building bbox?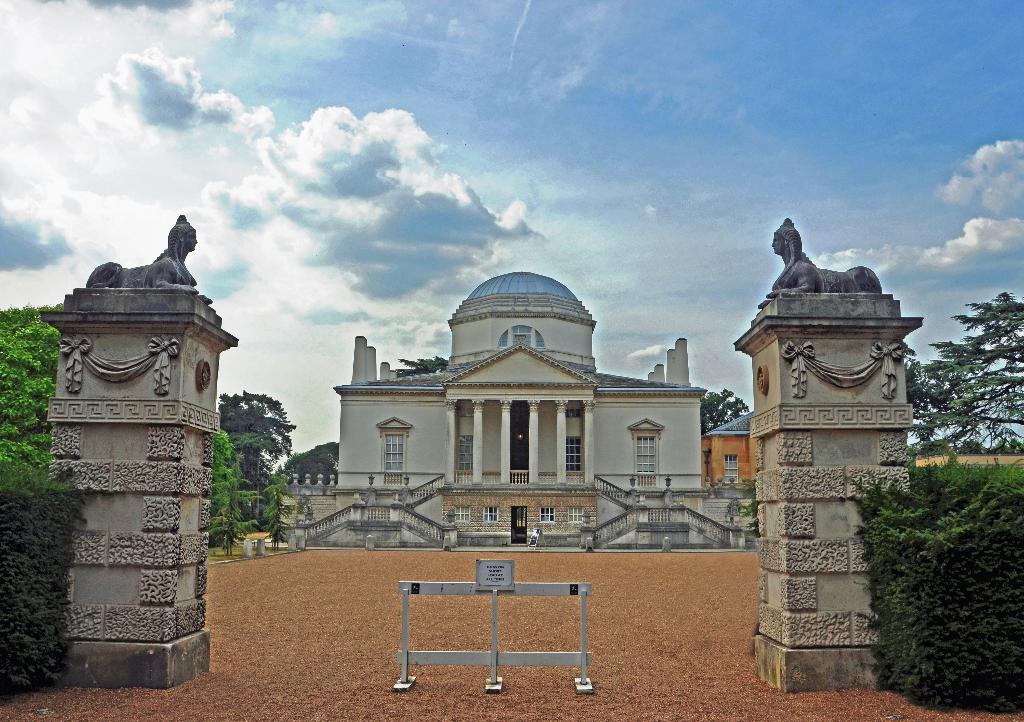
{"x1": 701, "y1": 408, "x2": 757, "y2": 488}
